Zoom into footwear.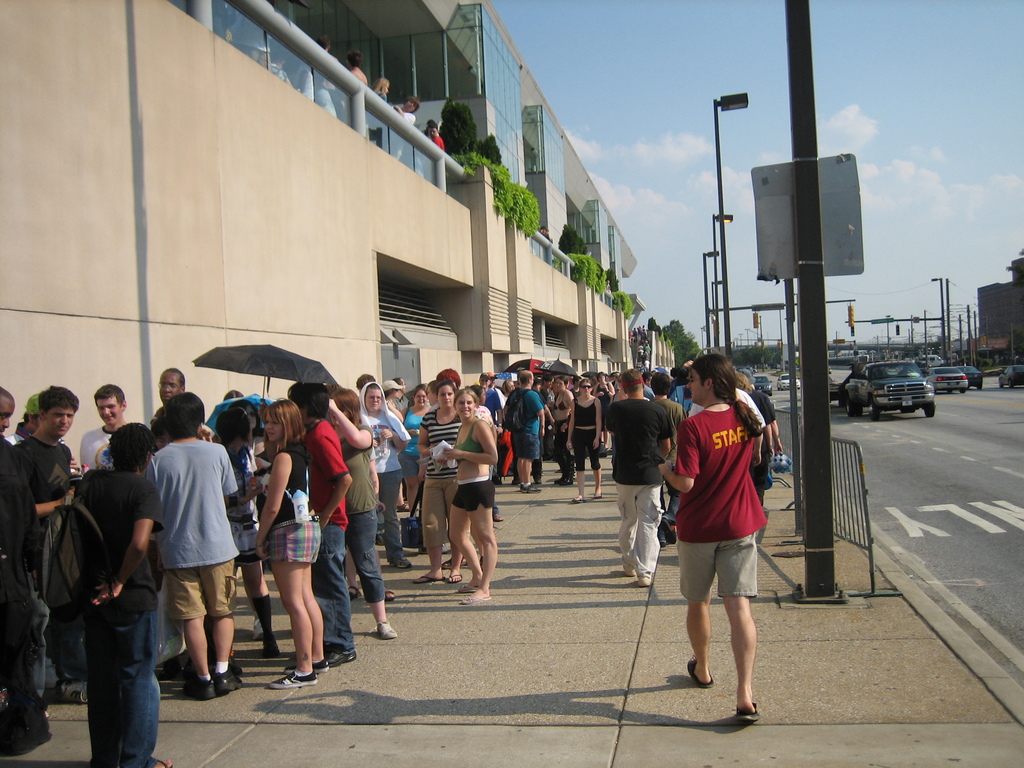
Zoom target: <region>375, 537, 387, 547</region>.
